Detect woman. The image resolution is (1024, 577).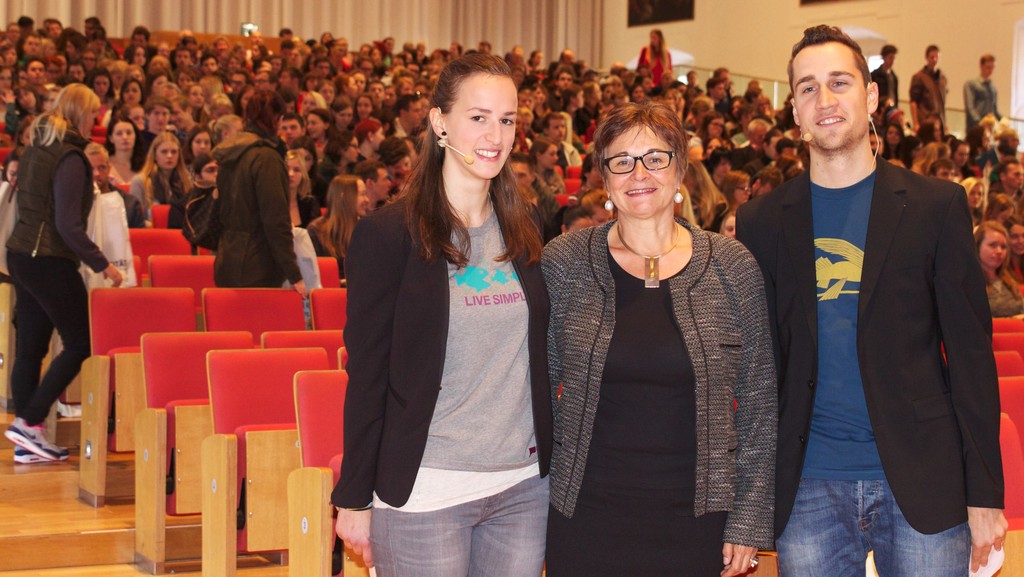
[292, 133, 320, 181].
